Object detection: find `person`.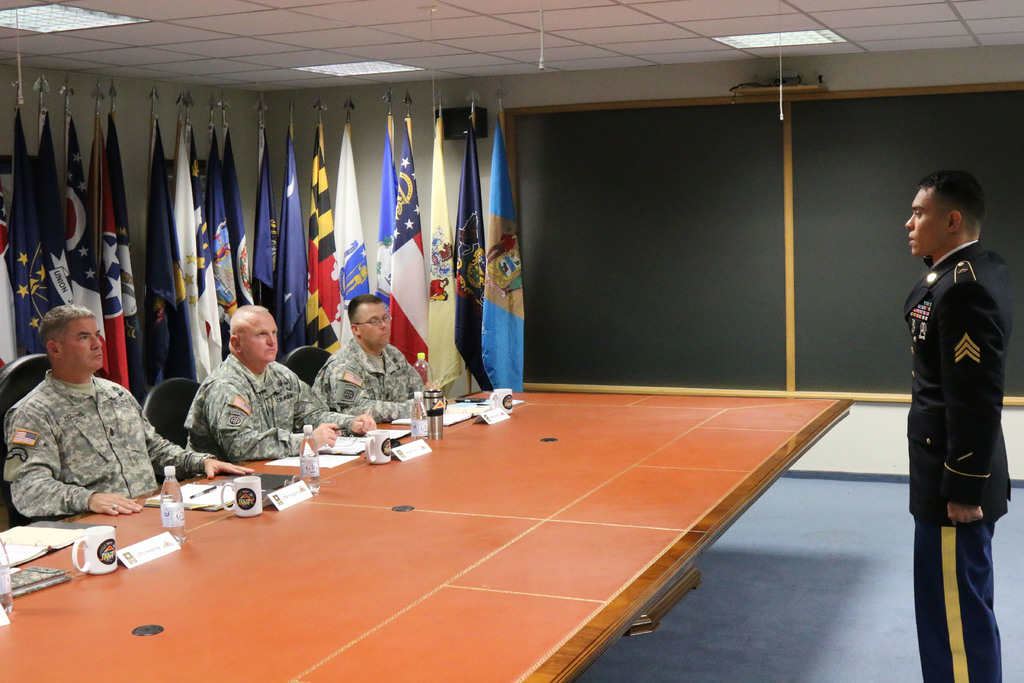
<box>3,308,251,516</box>.
